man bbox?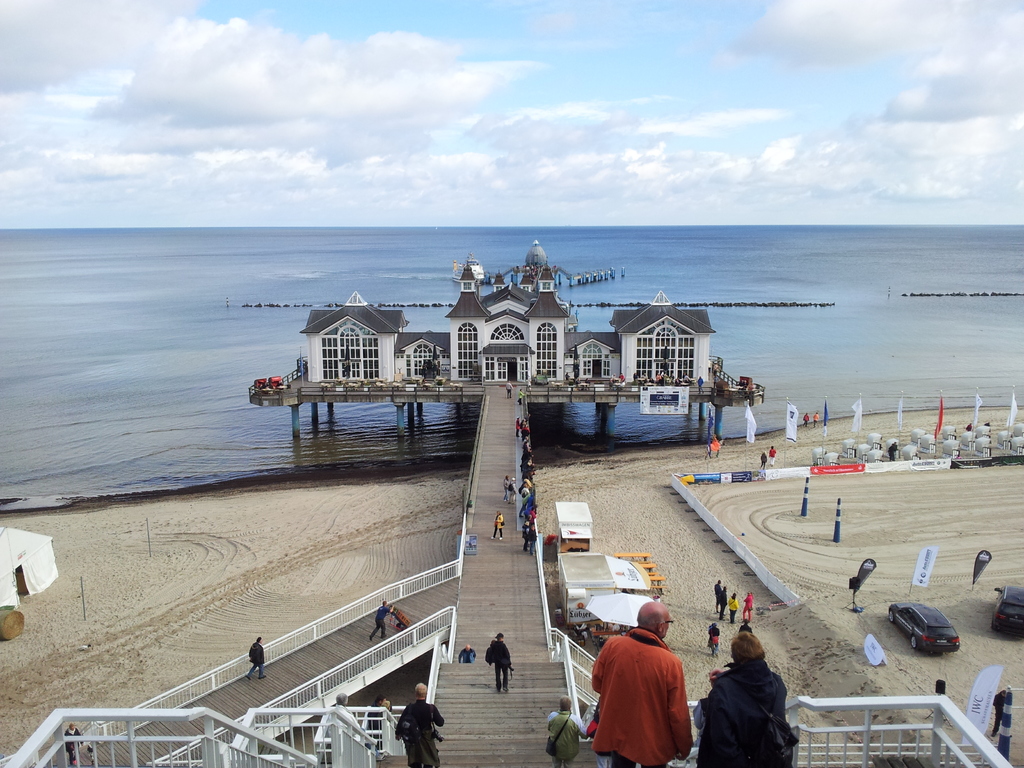
582/606/701/764
